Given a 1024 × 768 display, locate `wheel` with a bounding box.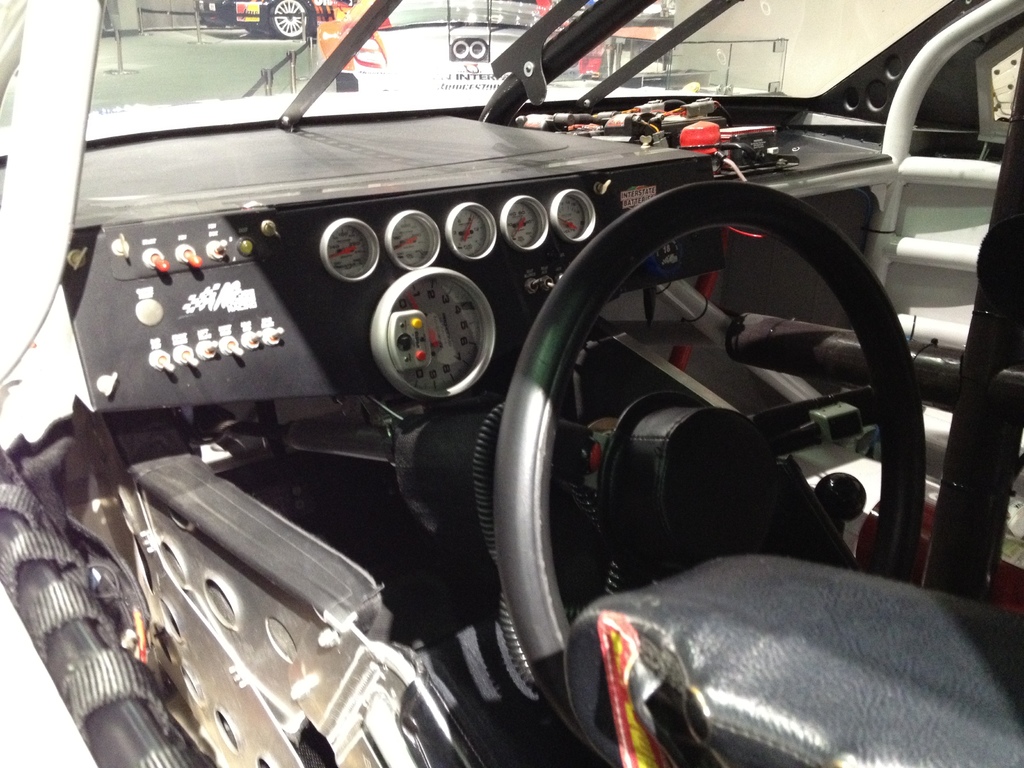
Located: select_region(271, 0, 308, 39).
